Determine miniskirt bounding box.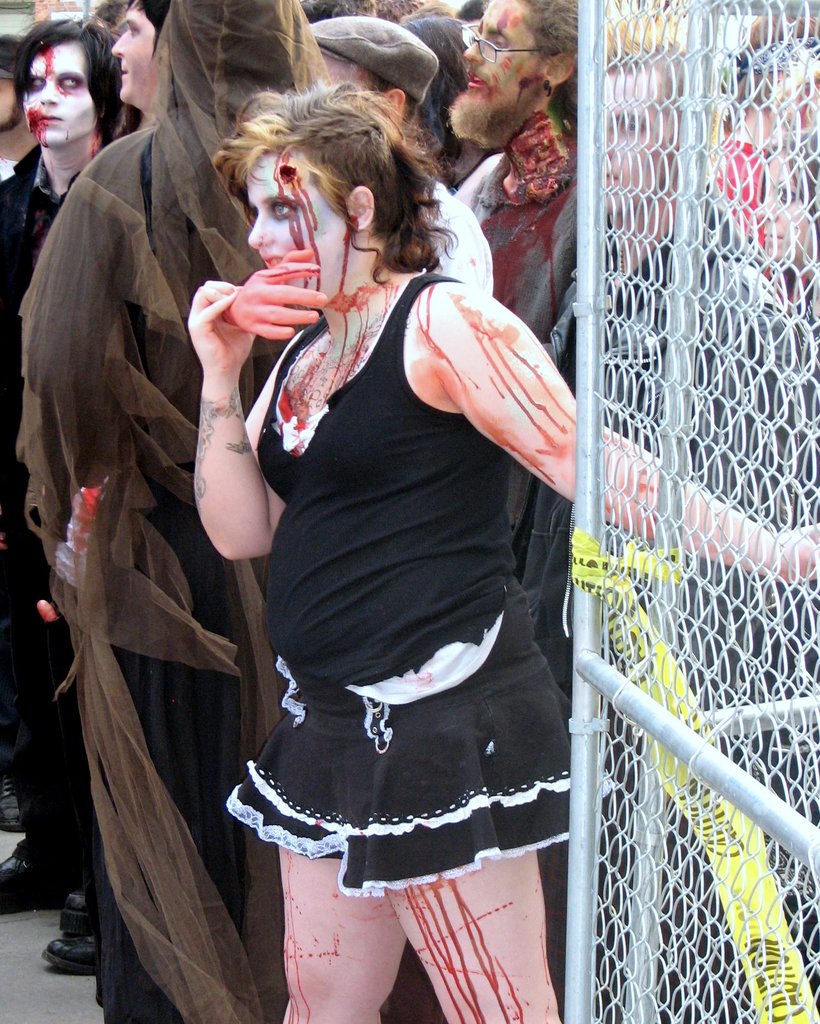
Determined: left=220, top=587, right=581, bottom=897.
